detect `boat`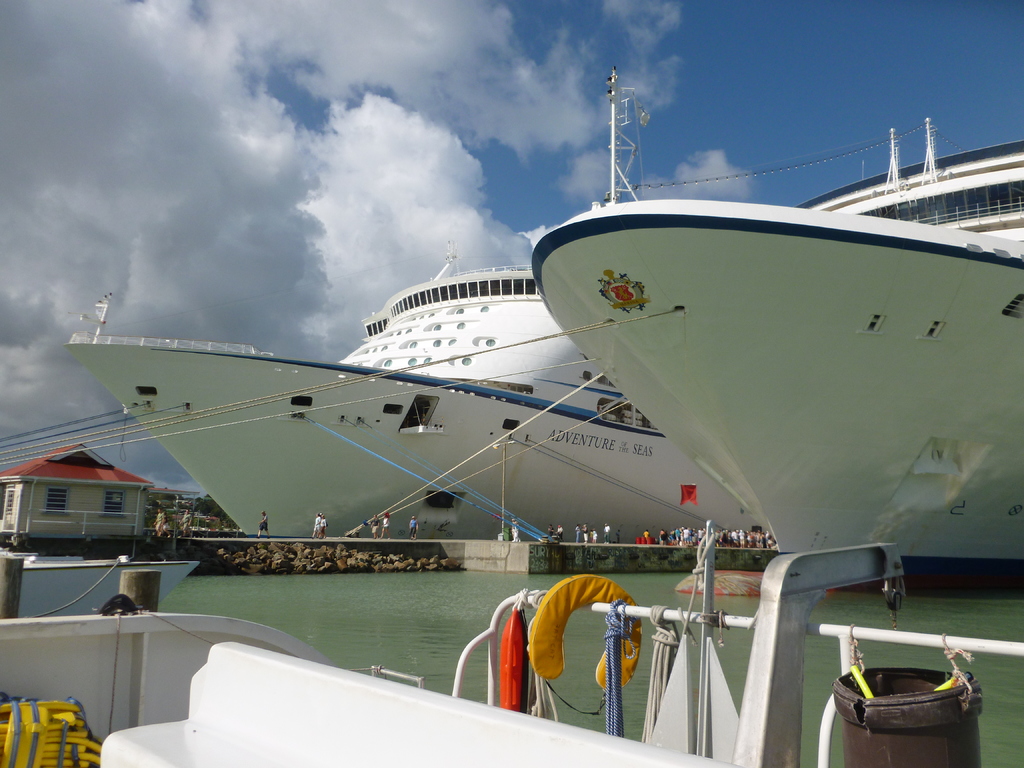
<region>525, 61, 1023, 593</region>
